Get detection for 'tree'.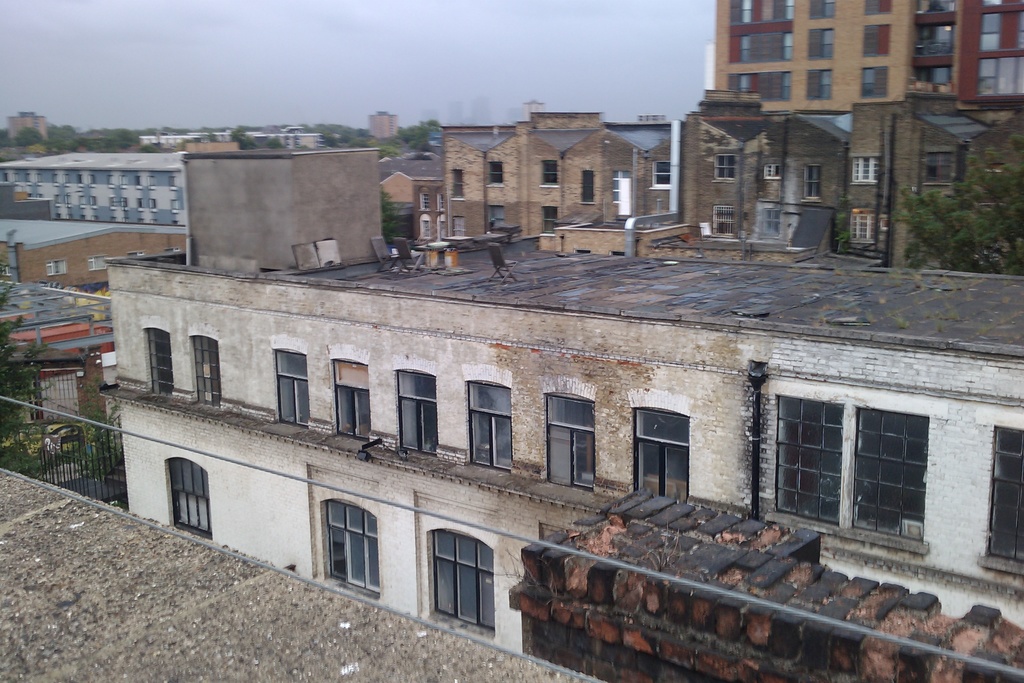
Detection: [x1=895, y1=131, x2=1023, y2=282].
